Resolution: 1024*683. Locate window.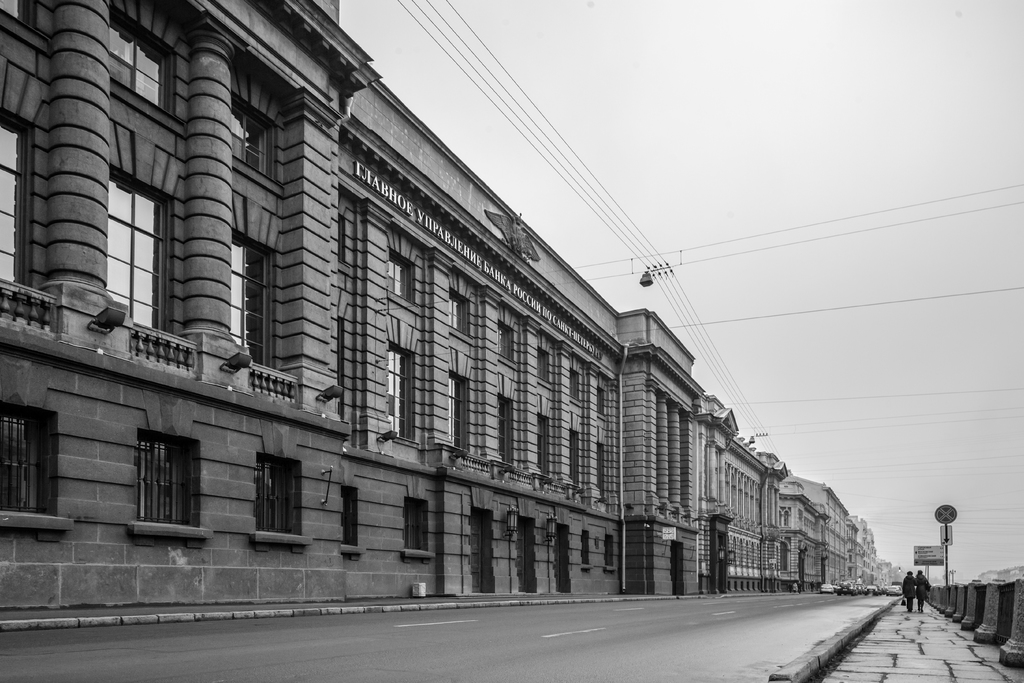
Rect(106, 177, 173, 336).
